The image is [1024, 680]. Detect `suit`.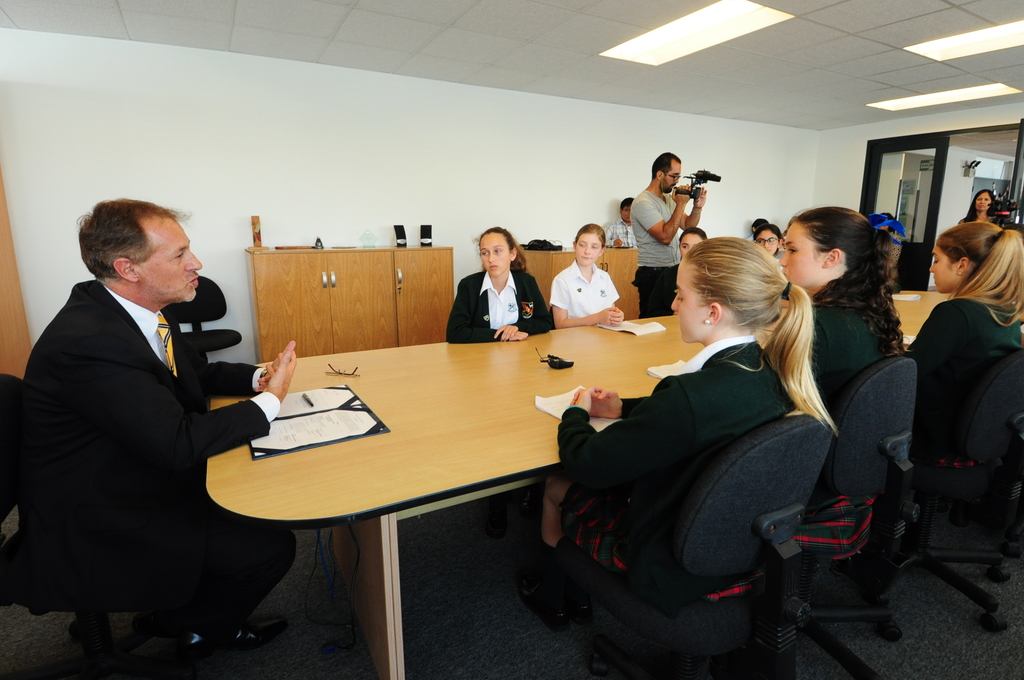
Detection: 792 294 885 401.
